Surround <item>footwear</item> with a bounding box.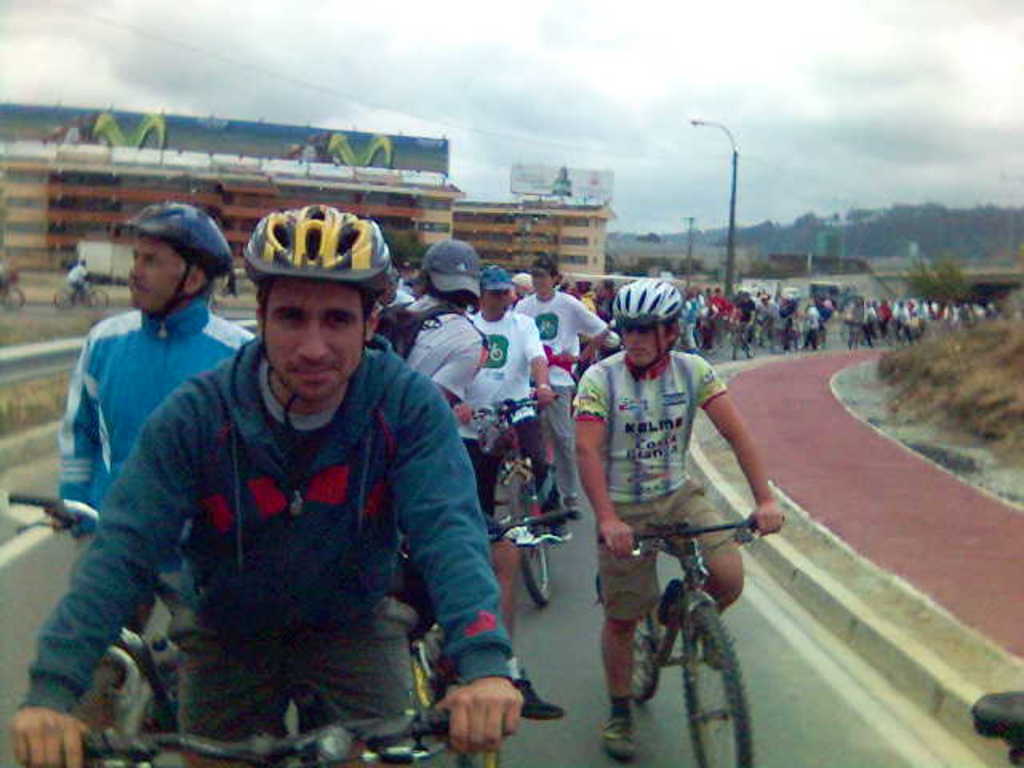
x1=517 y1=669 x2=570 y2=723.
